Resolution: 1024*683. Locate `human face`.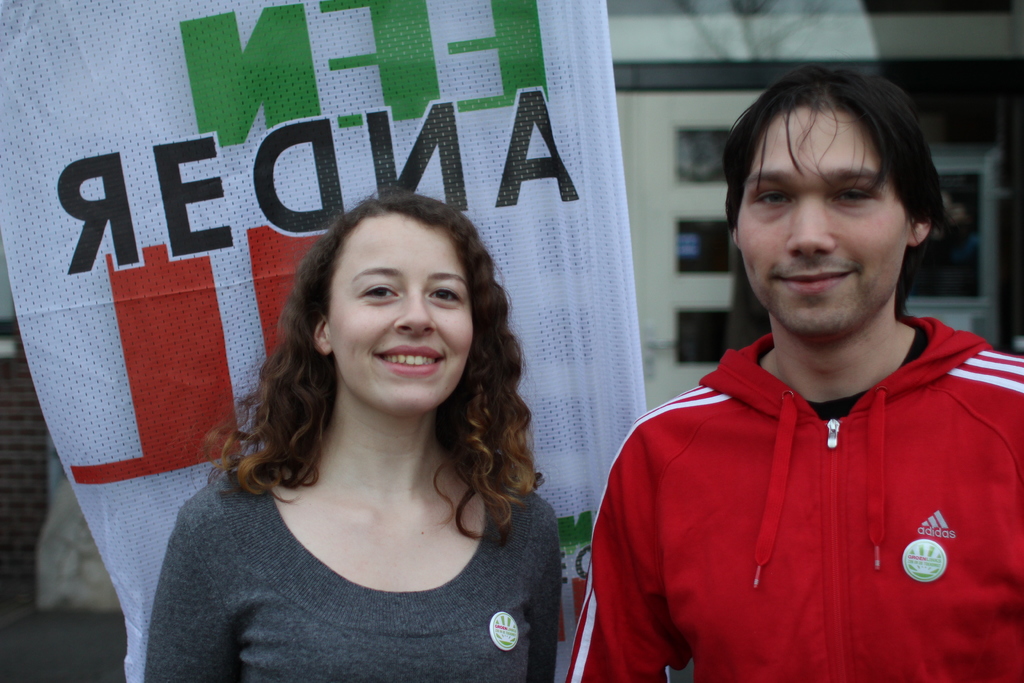
pyautogui.locateOnScreen(324, 212, 480, 418).
